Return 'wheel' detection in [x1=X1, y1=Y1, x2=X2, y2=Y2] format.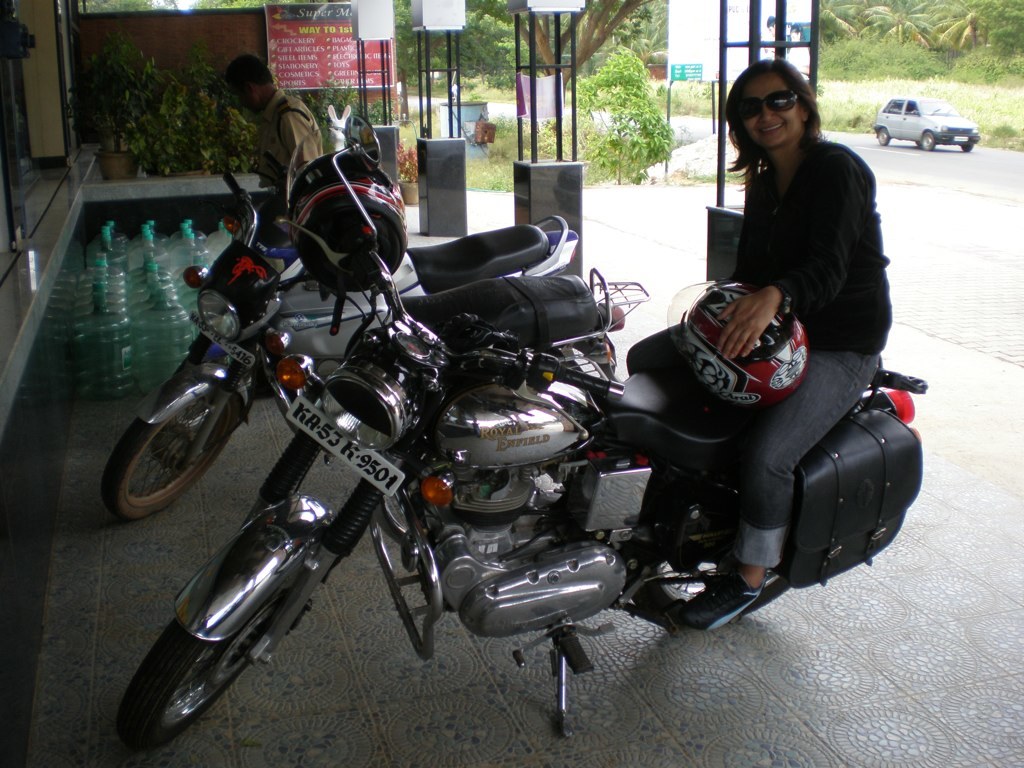
[x1=639, y1=536, x2=794, y2=629].
